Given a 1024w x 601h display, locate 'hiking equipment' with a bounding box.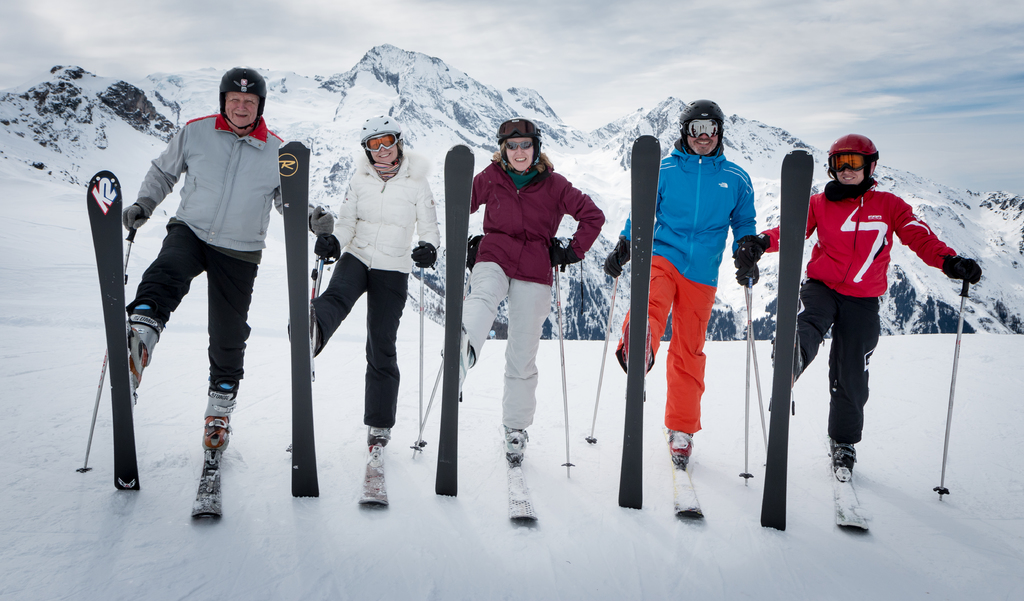
Located: 358 114 403 160.
